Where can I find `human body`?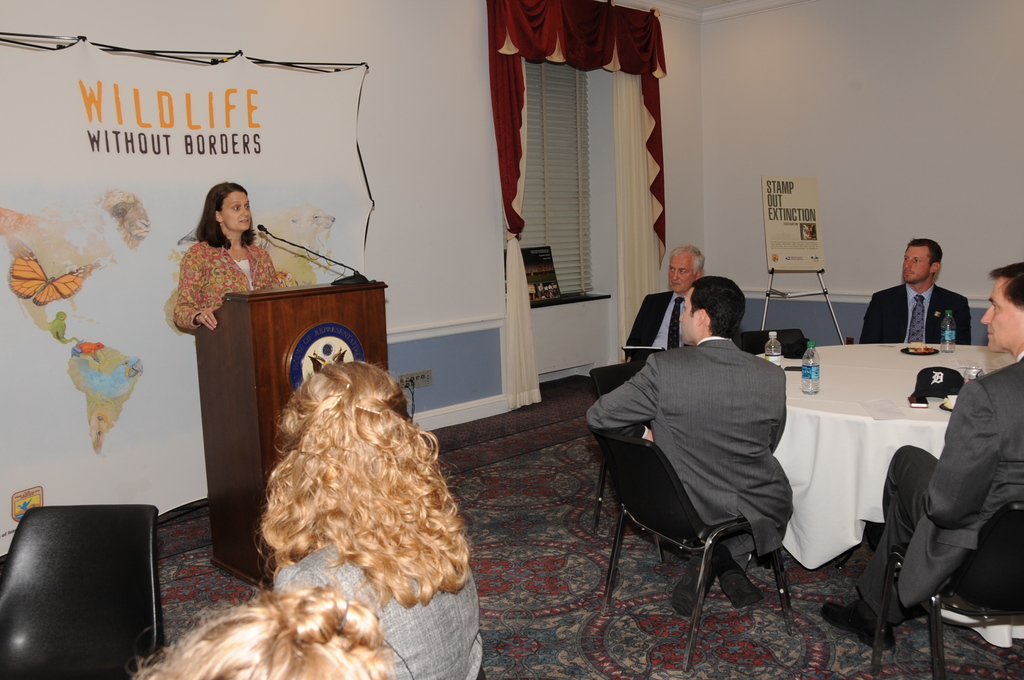
You can find it at 579,276,814,616.
